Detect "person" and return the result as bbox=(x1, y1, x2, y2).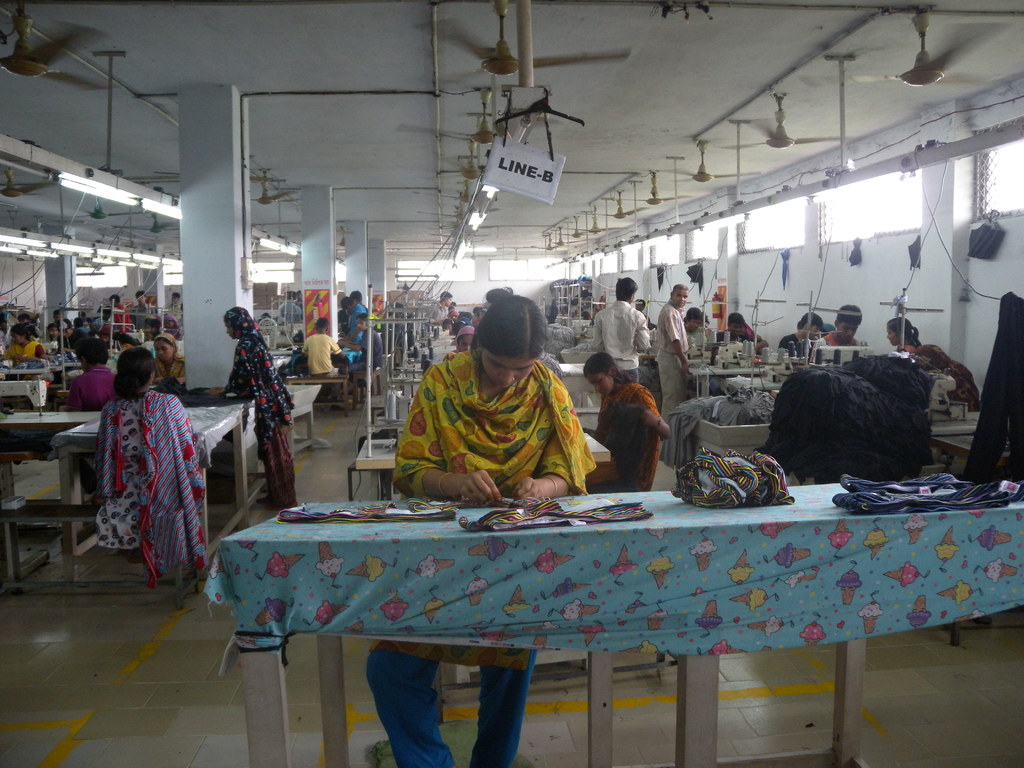
bbox=(161, 312, 181, 339).
